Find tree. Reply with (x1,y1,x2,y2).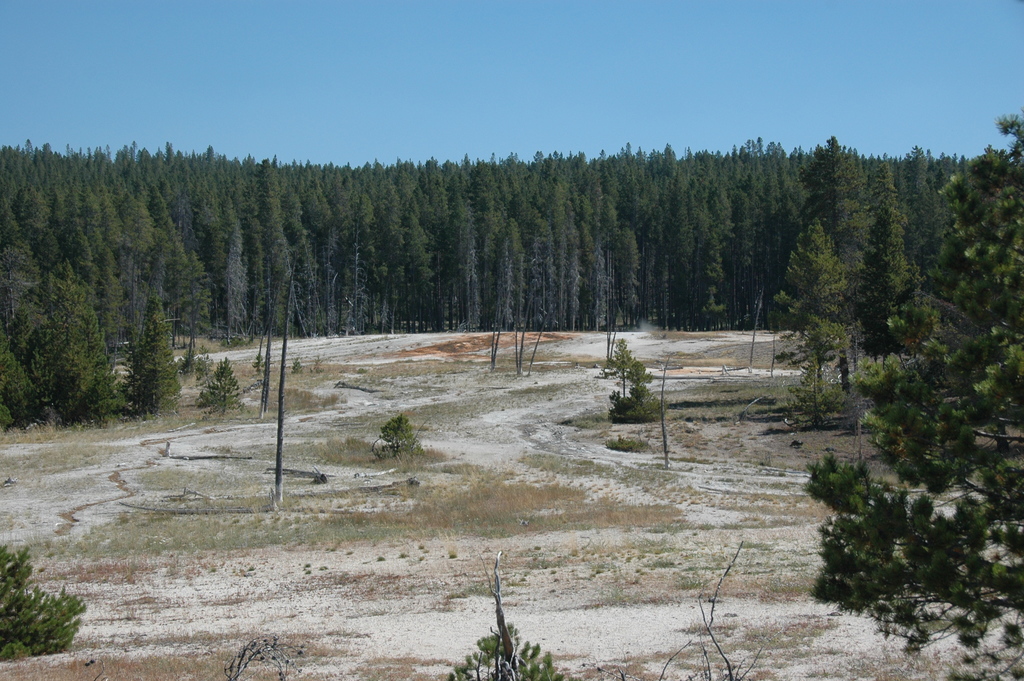
(605,336,639,395).
